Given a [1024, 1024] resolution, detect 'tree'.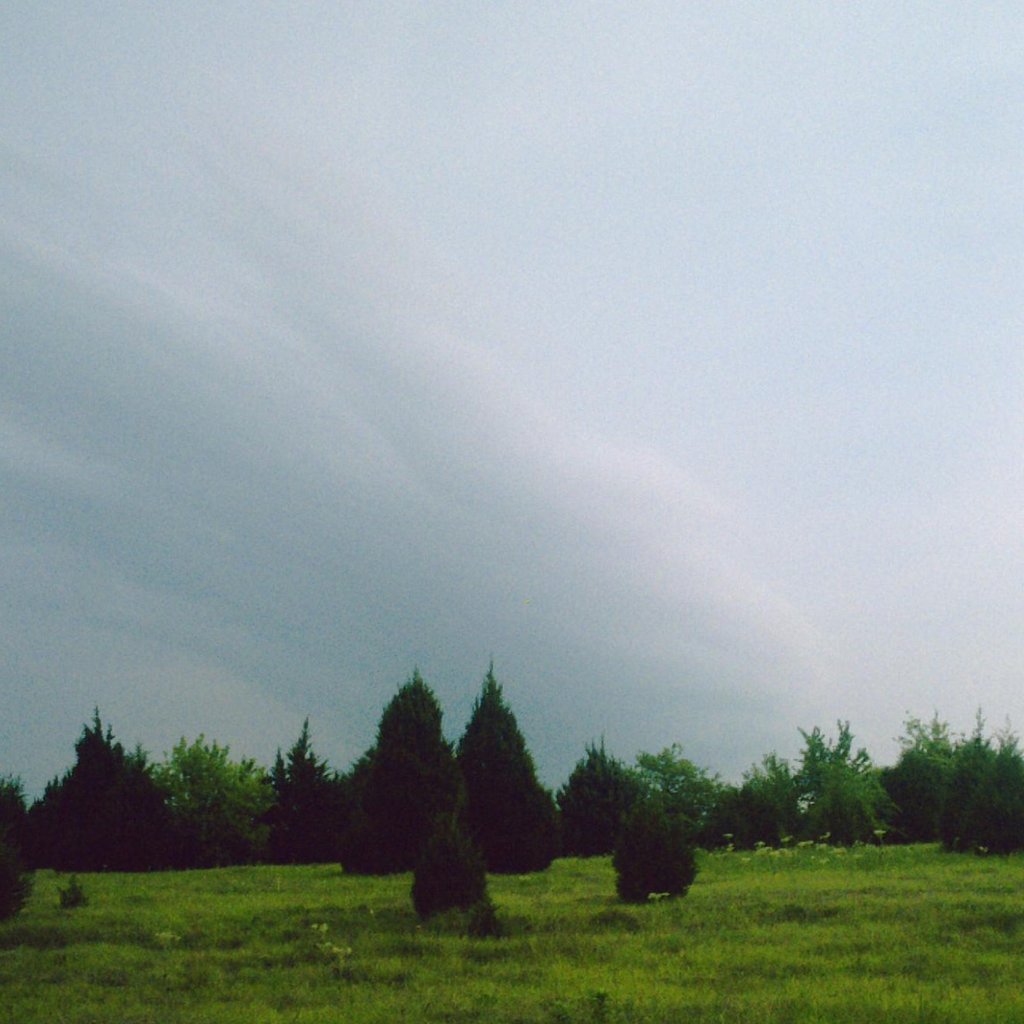
[x1=742, y1=717, x2=880, y2=844].
